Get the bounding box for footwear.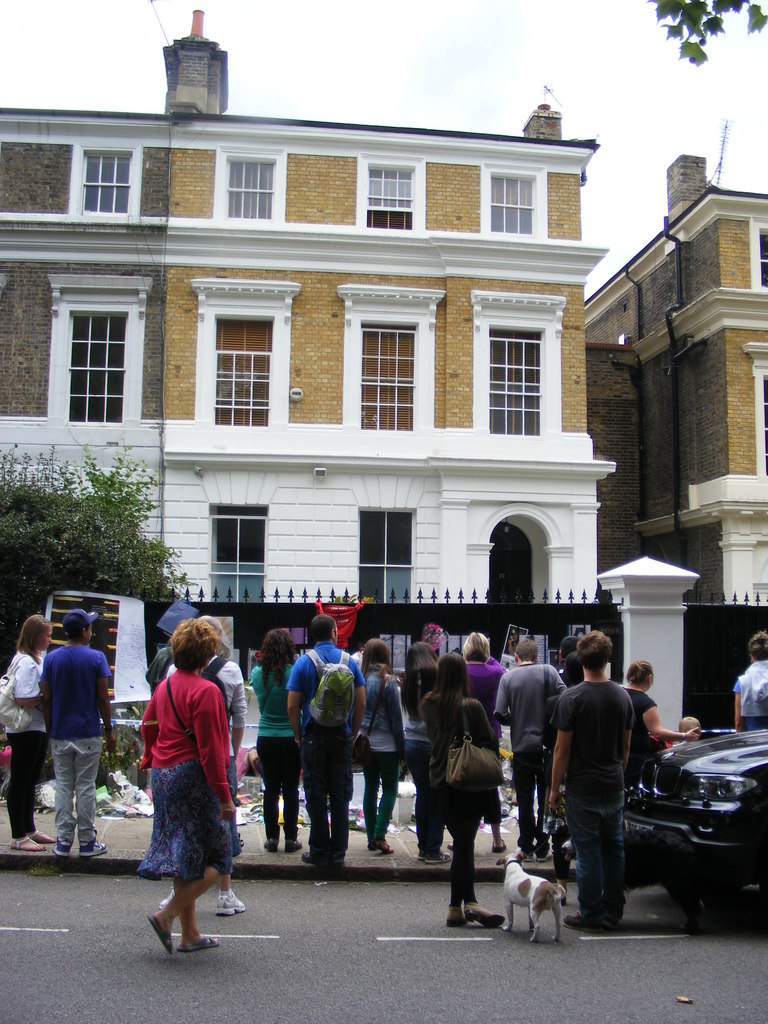
[x1=287, y1=839, x2=302, y2=855].
